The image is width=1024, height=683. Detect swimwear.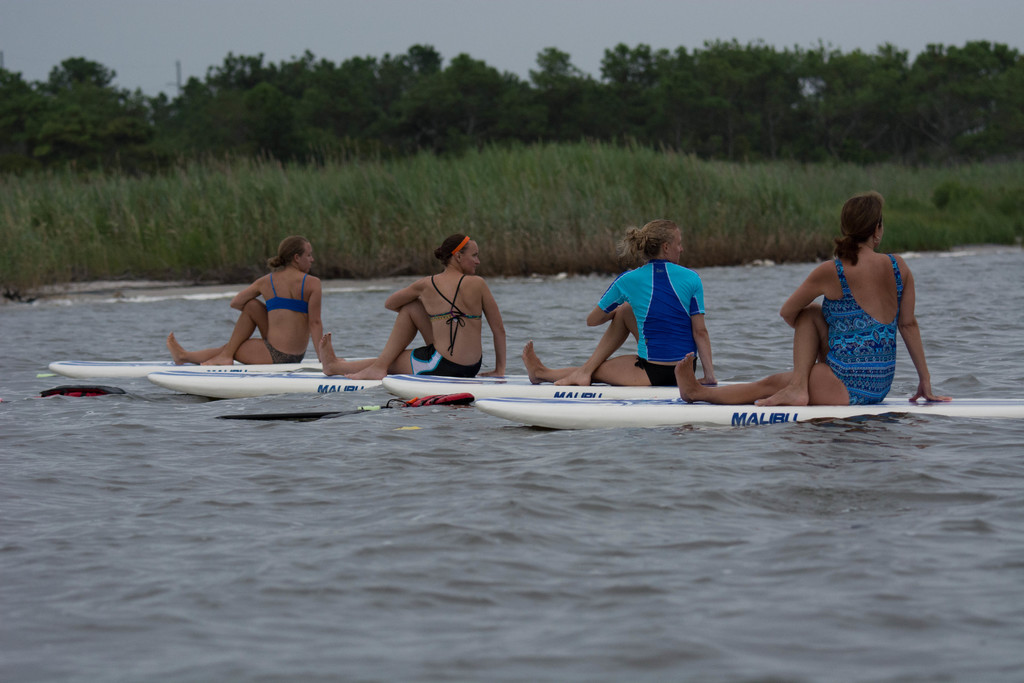
Detection: box=[427, 267, 493, 352].
